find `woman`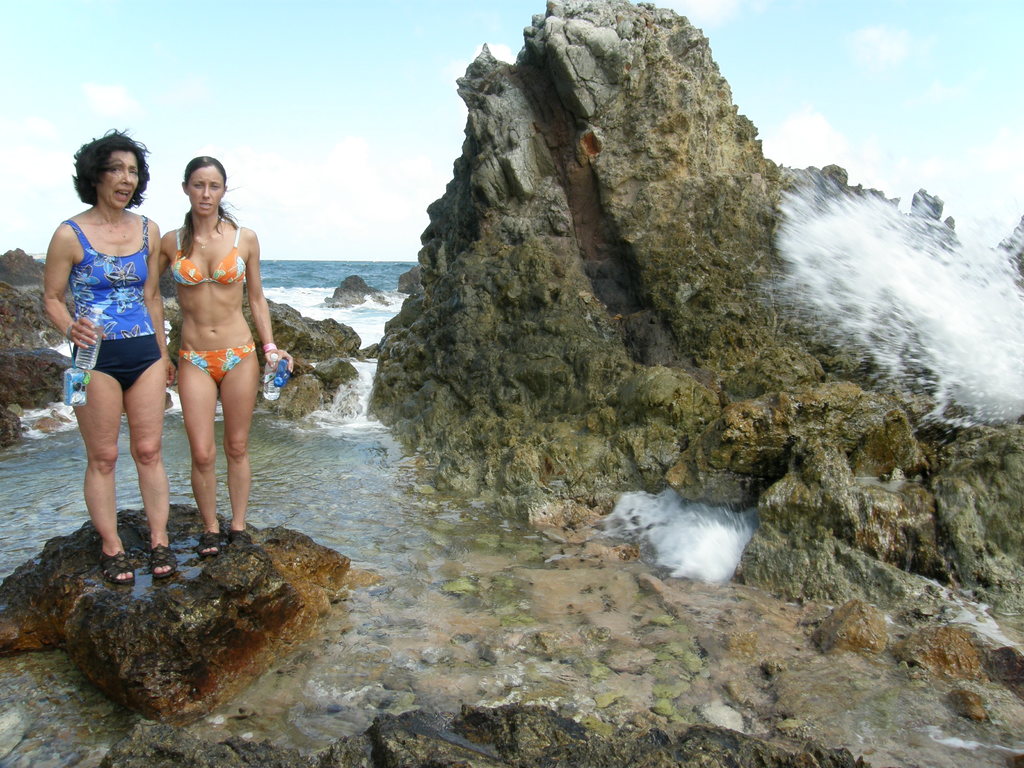
(156,154,296,553)
